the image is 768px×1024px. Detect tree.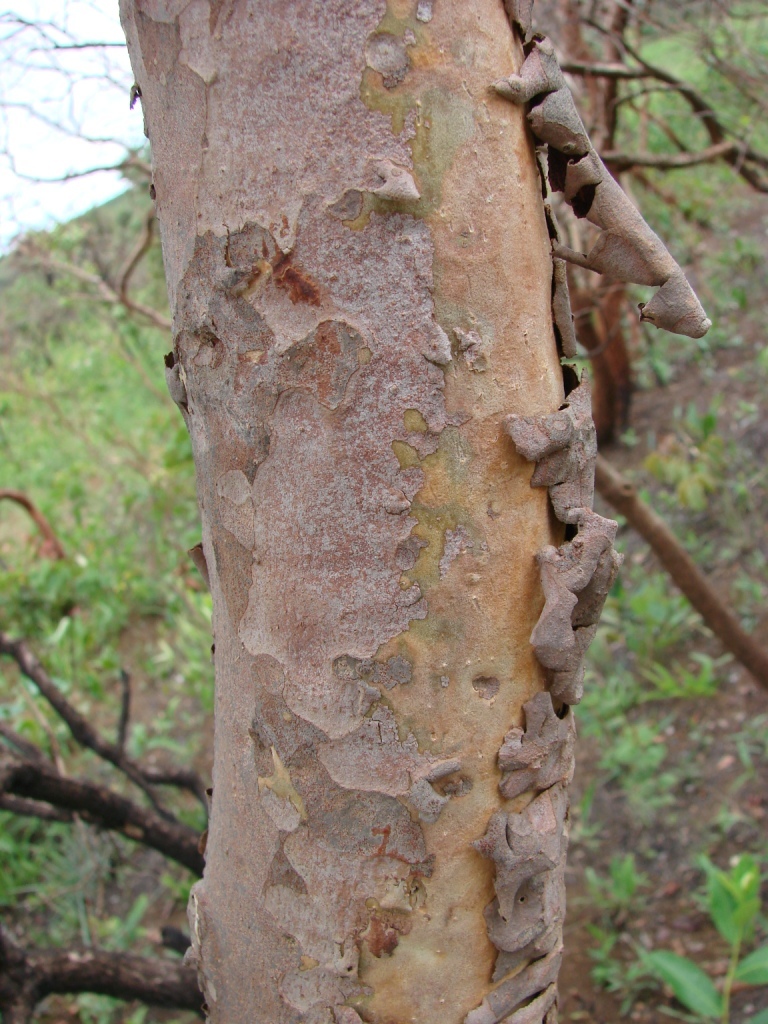
Detection: (left=0, top=0, right=767, bottom=1023).
